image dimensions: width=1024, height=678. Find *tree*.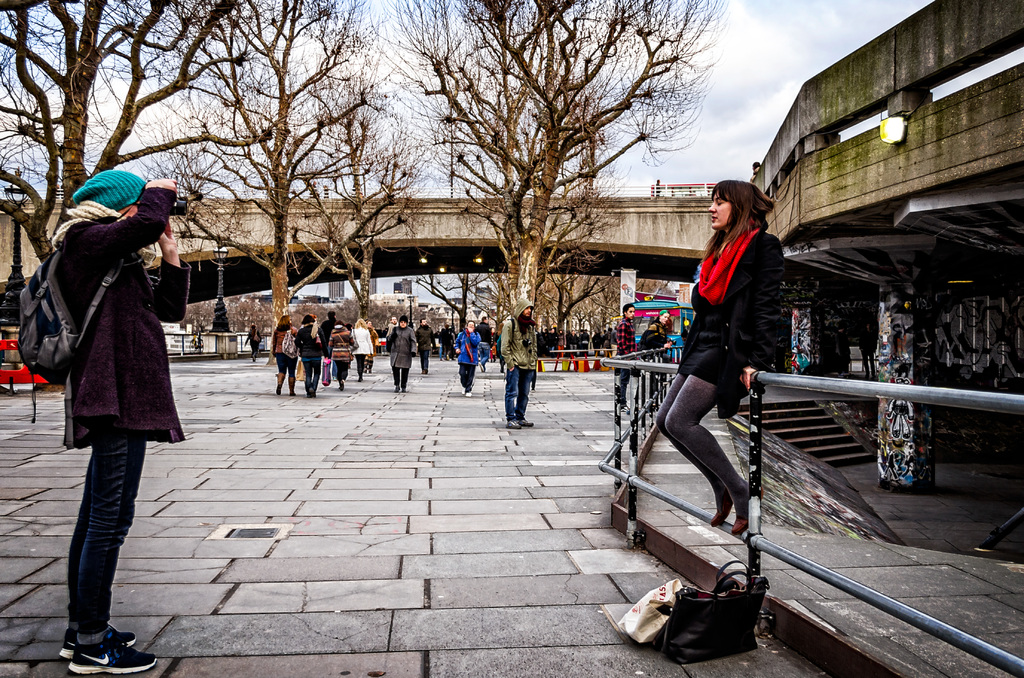
<region>132, 0, 426, 331</region>.
